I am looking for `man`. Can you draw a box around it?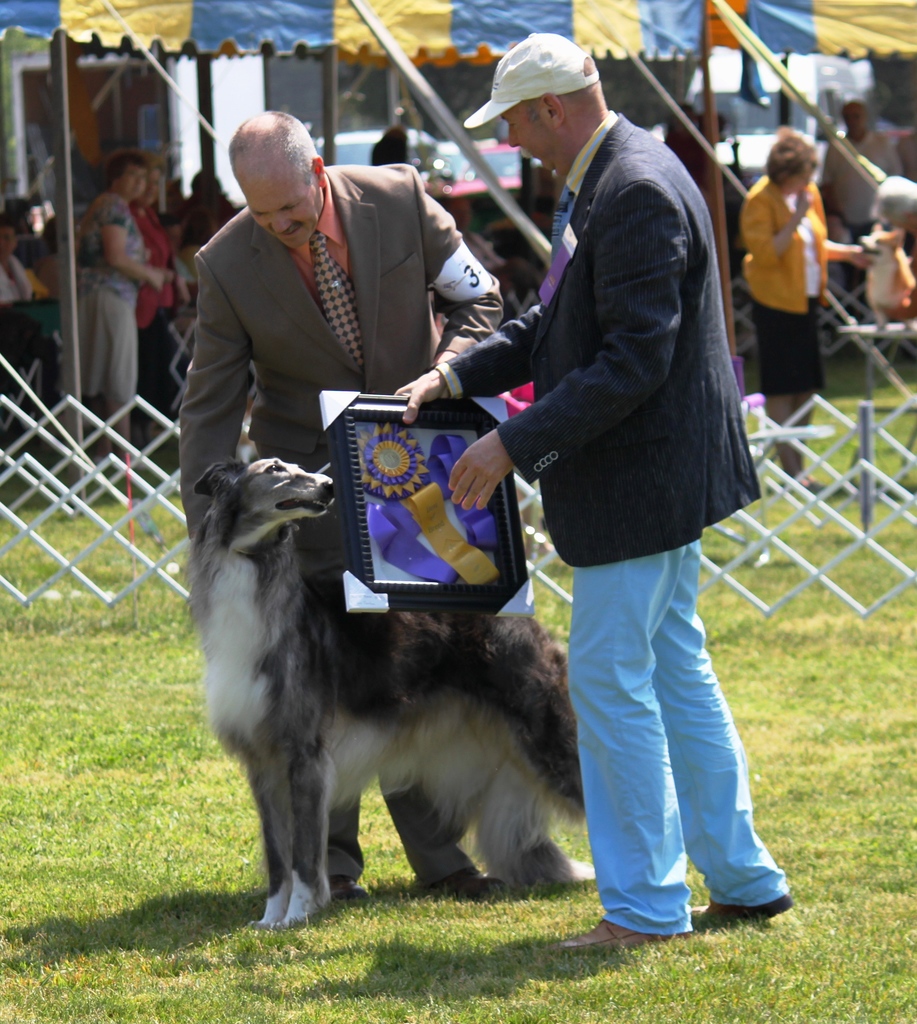
Sure, the bounding box is bbox=(441, 36, 763, 878).
